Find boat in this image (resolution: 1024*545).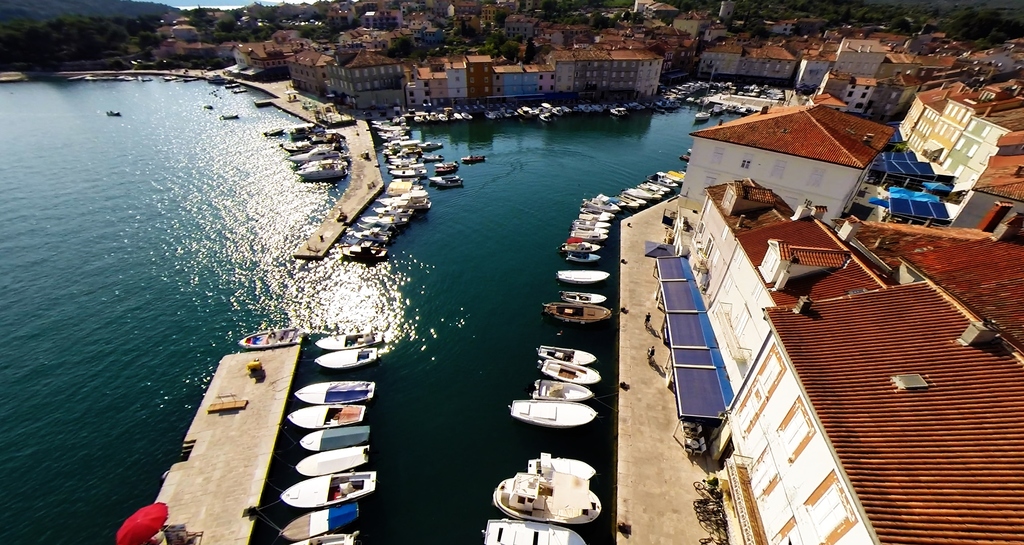
bbox=[535, 344, 596, 360].
